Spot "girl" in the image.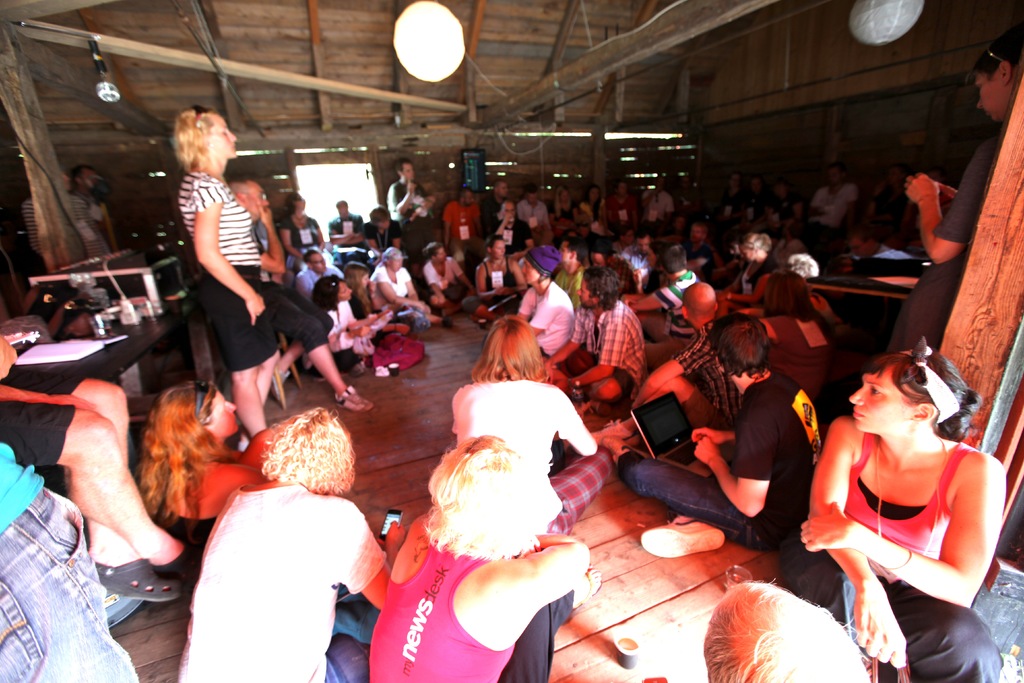
"girl" found at l=797, t=336, r=1005, b=682.
